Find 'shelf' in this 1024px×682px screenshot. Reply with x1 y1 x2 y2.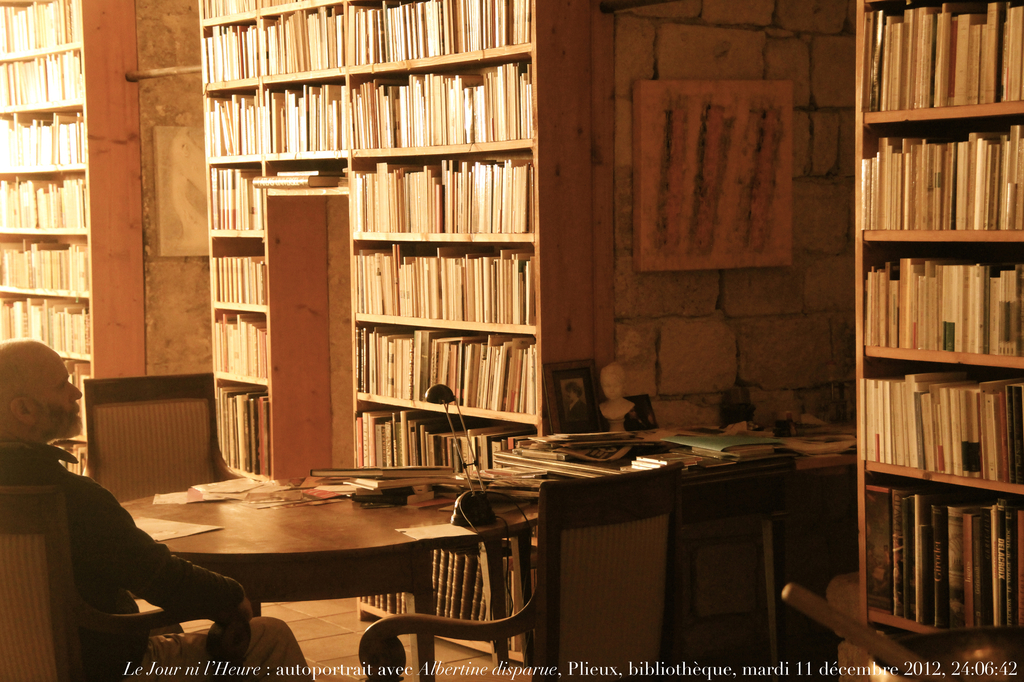
849 0 1023 681.
